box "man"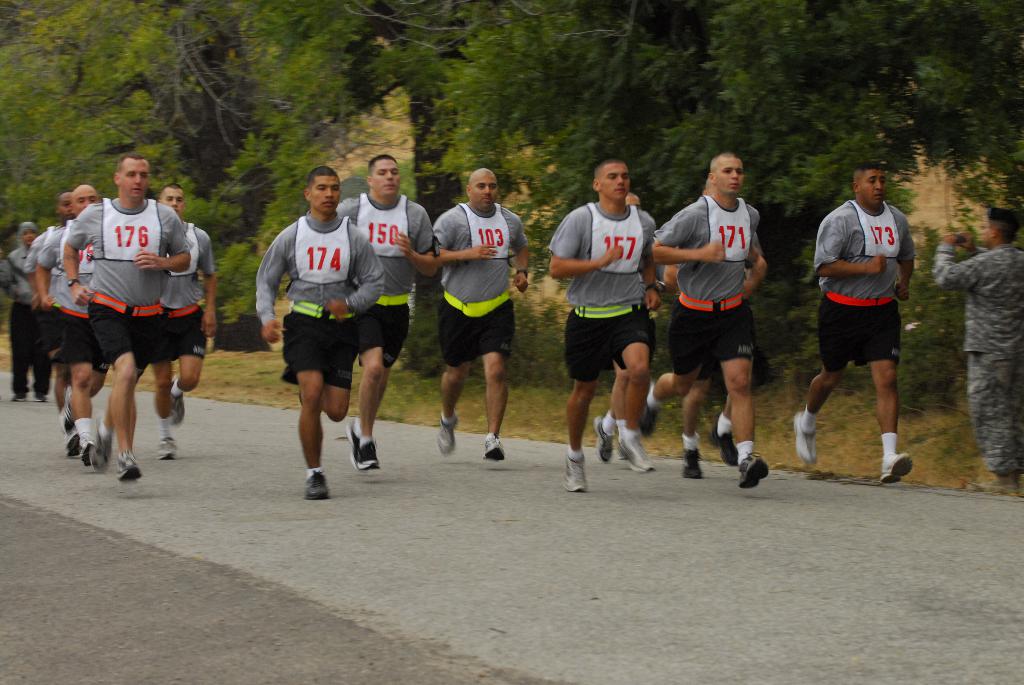
<region>935, 205, 1023, 484</region>
